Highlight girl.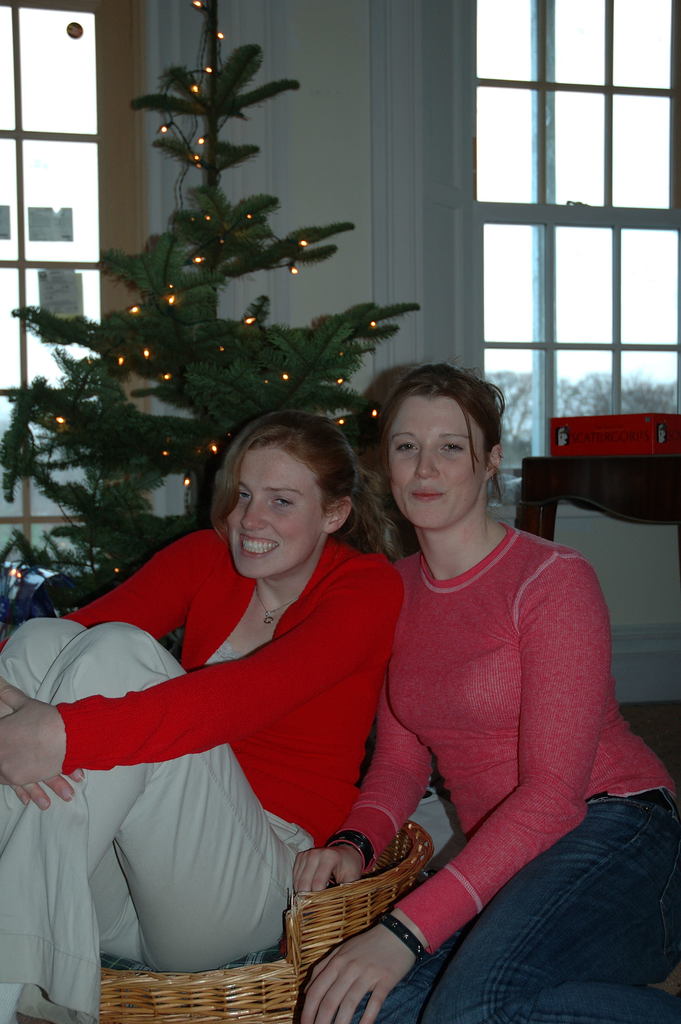
Highlighted region: bbox(0, 412, 406, 1022).
